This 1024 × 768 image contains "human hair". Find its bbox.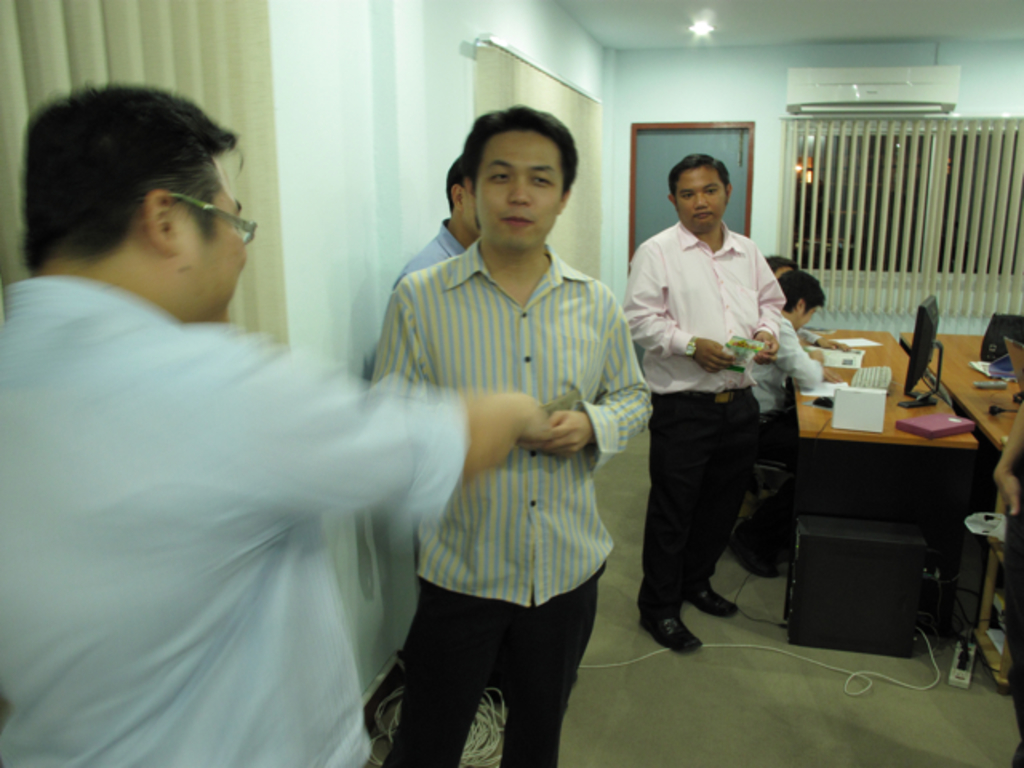
(left=22, top=78, right=243, bottom=280).
